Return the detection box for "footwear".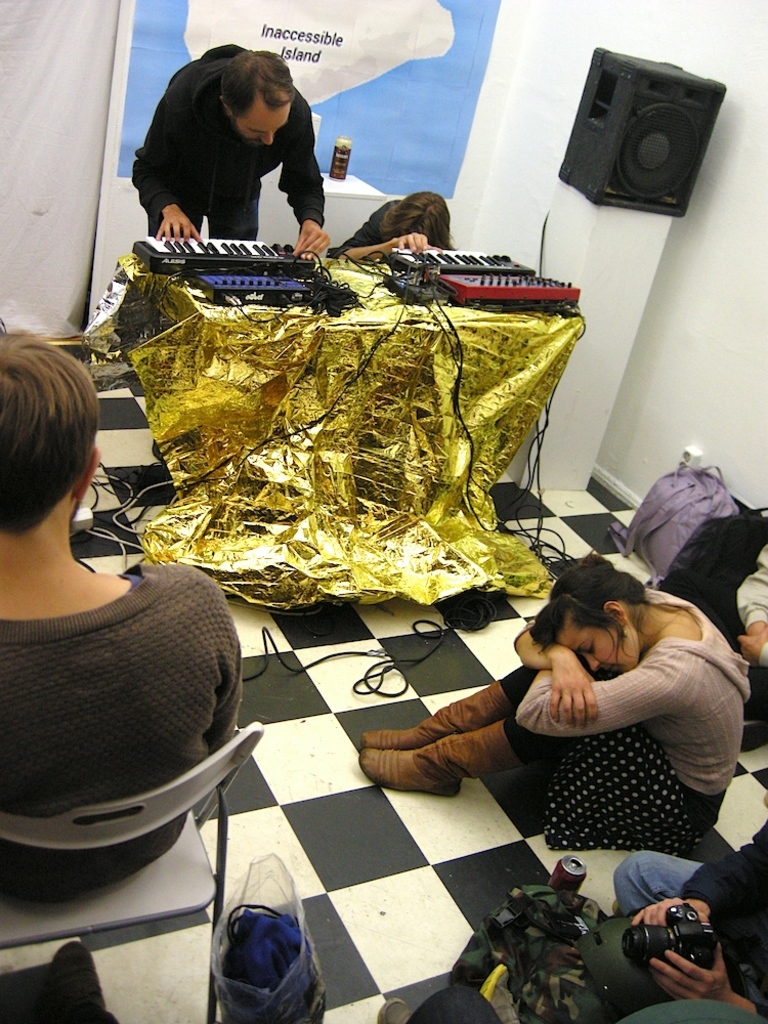
366 716 512 803.
